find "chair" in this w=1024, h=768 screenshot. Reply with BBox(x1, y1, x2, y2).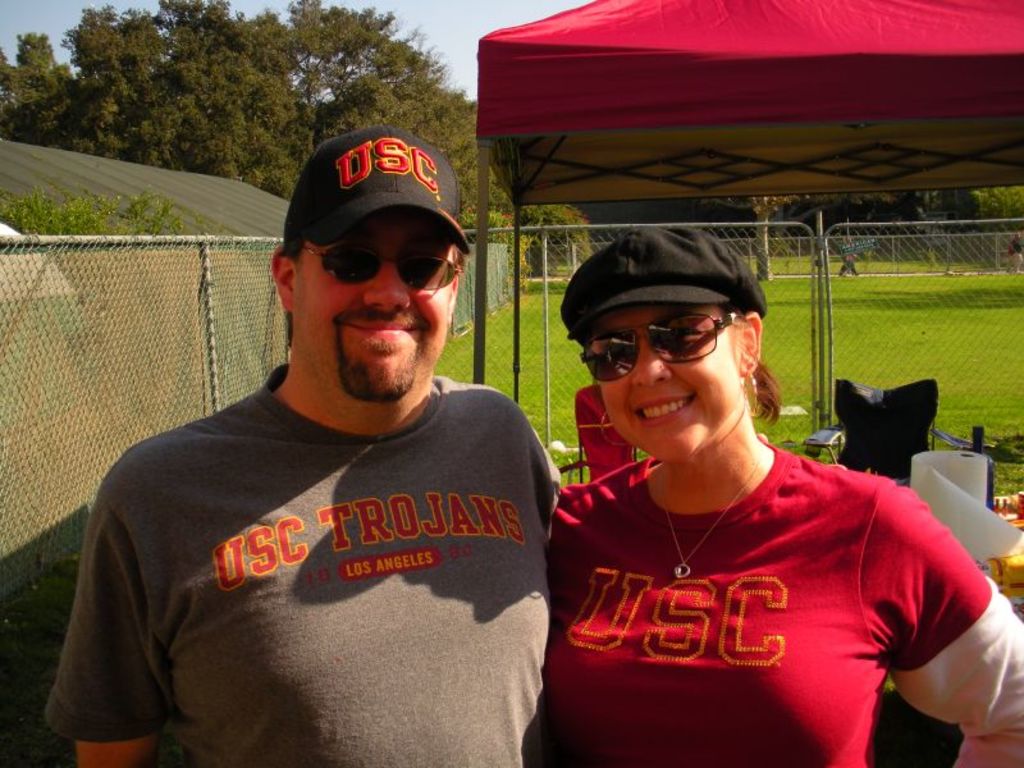
BBox(911, 449, 1023, 554).
